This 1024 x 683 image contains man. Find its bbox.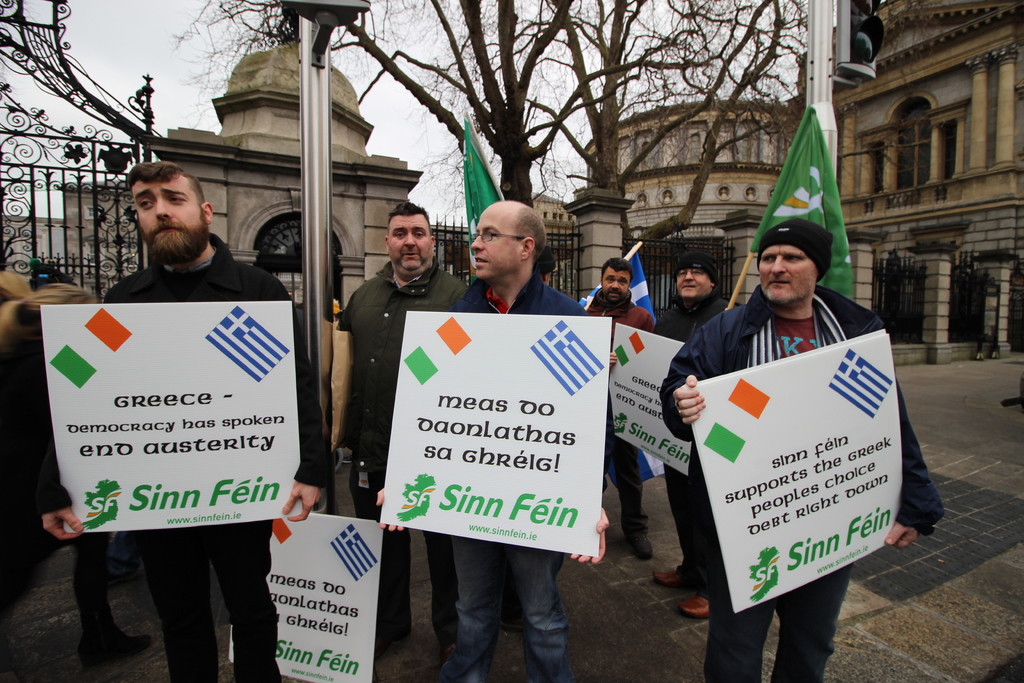
crop(660, 217, 947, 682).
